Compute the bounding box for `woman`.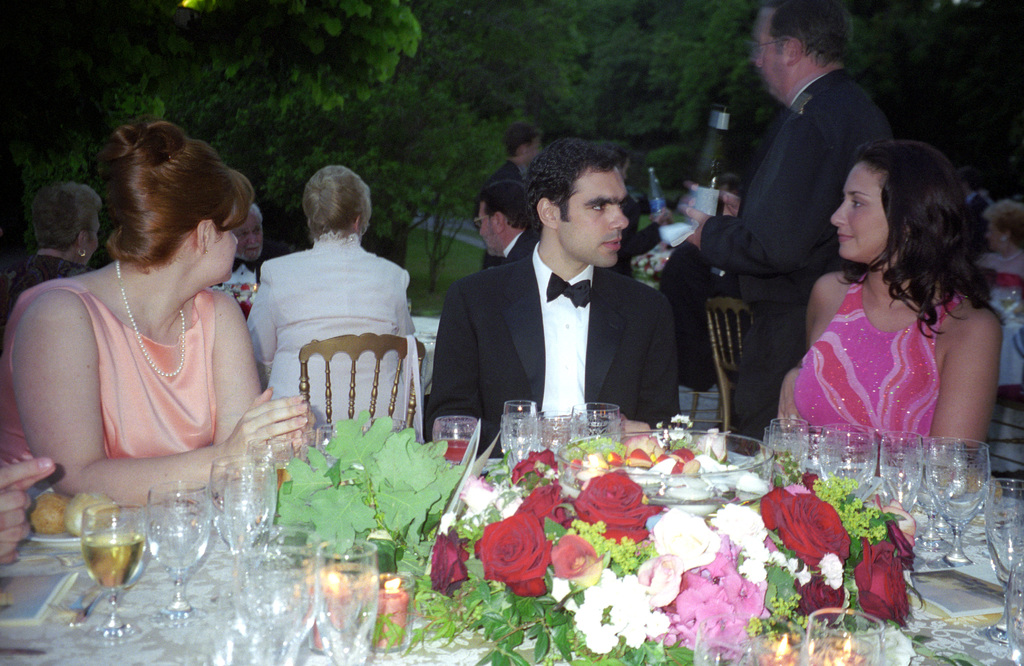
Rect(761, 134, 994, 467).
